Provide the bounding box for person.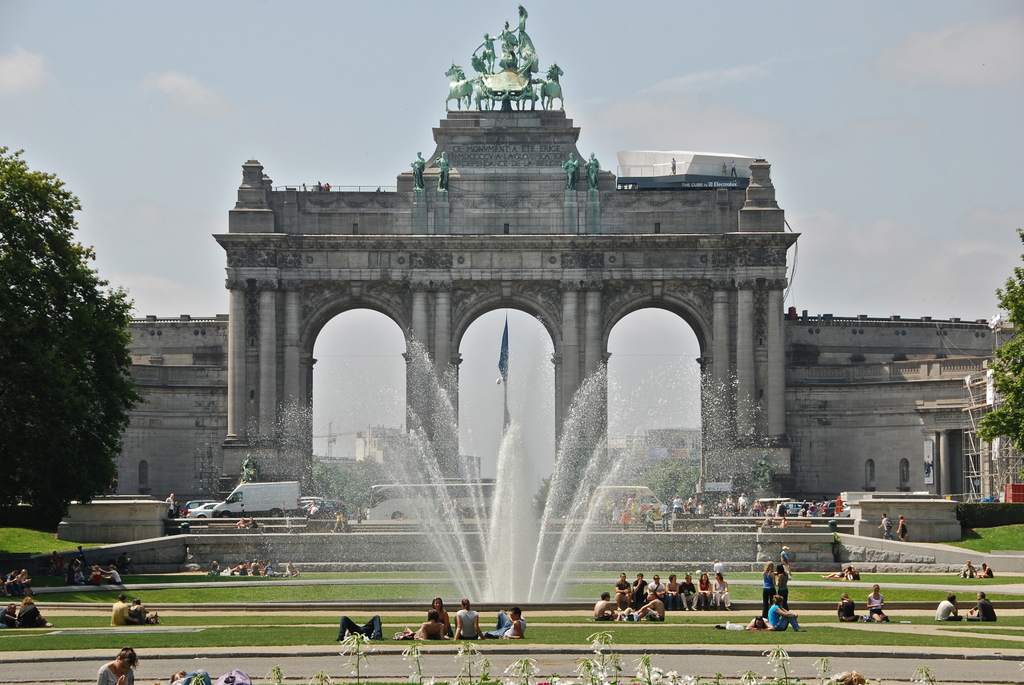
crop(931, 592, 961, 625).
